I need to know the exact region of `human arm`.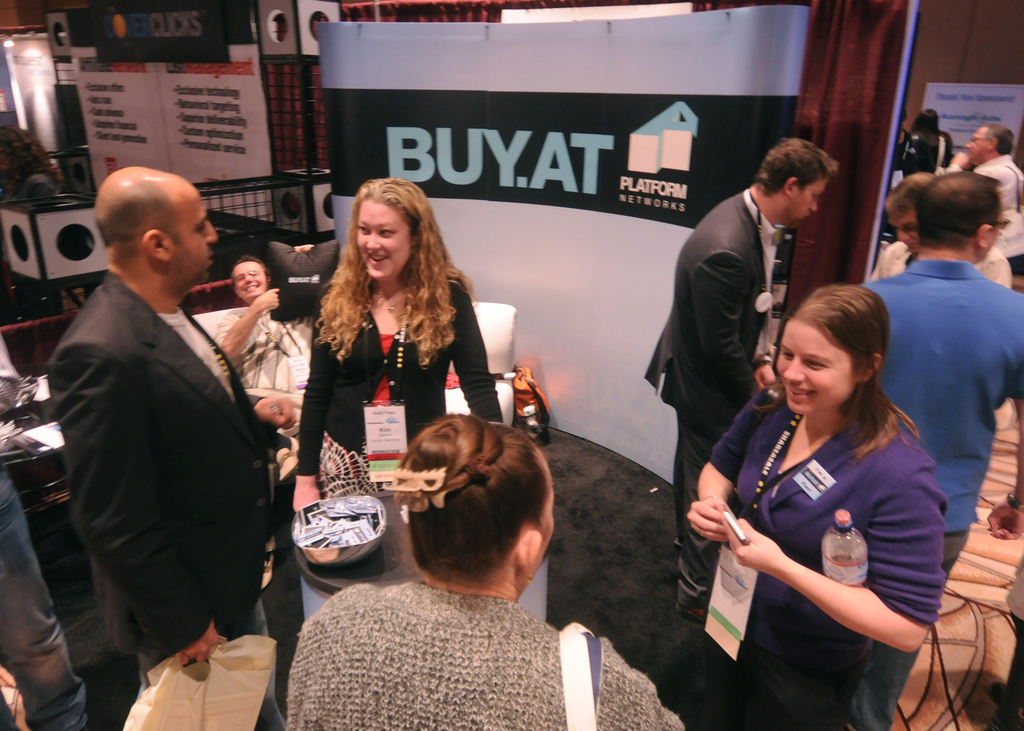
Region: <box>988,374,1023,539</box>.
